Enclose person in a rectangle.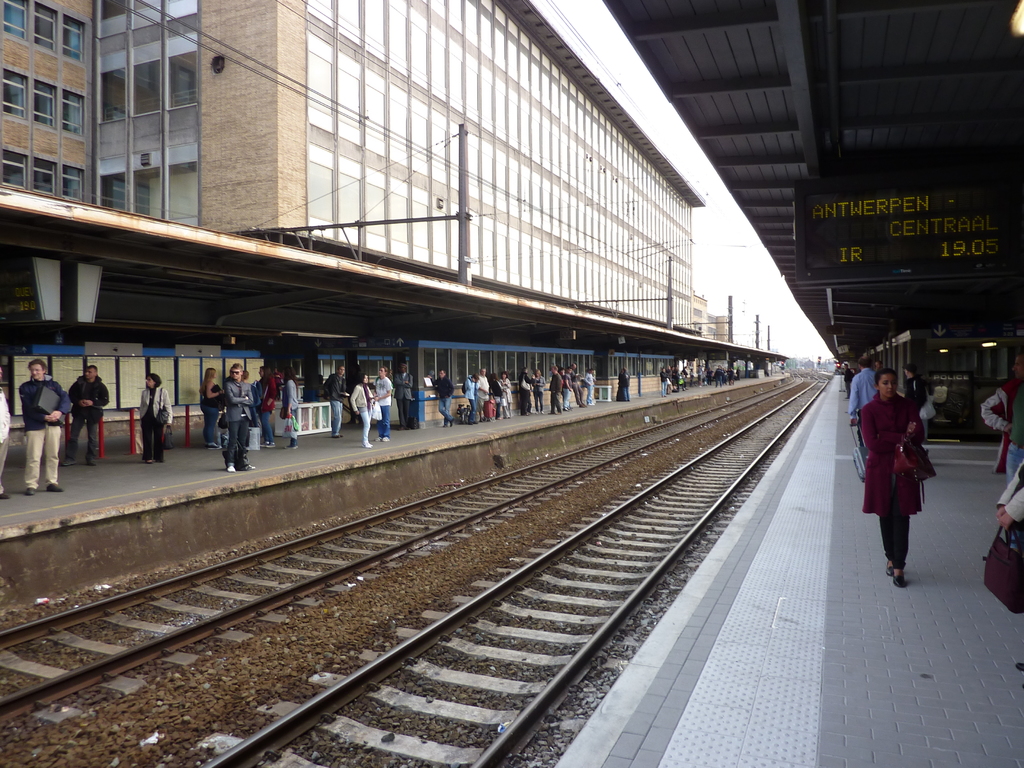
(x1=616, y1=371, x2=630, y2=401).
